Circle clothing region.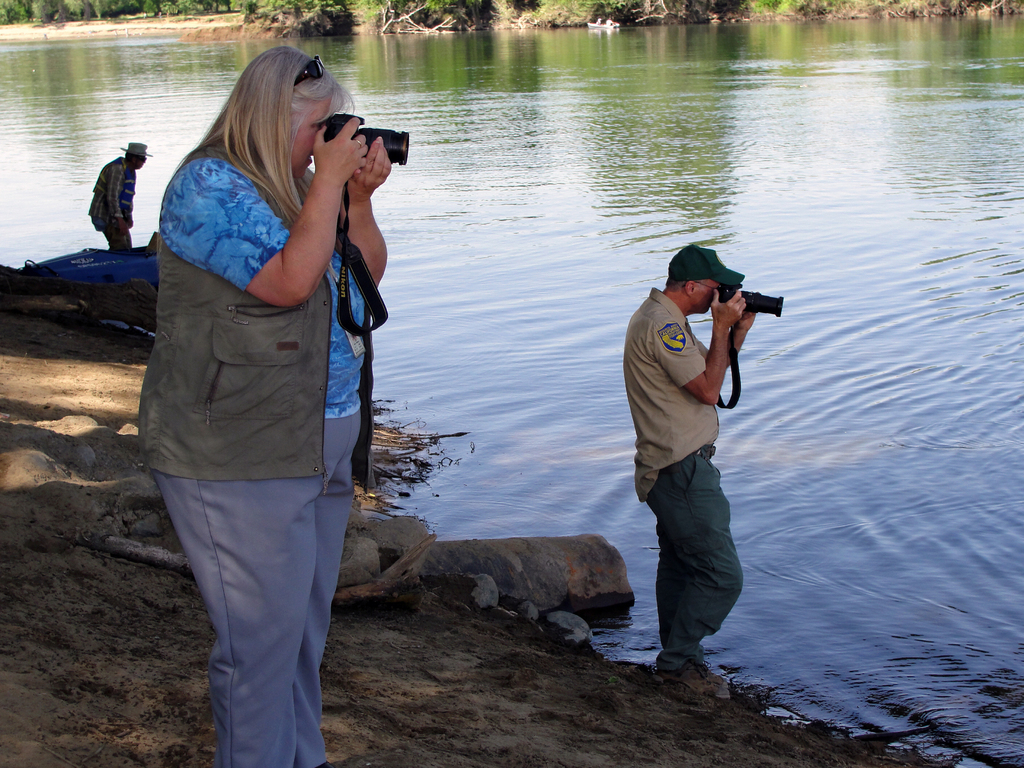
Region: left=619, top=228, right=760, bottom=652.
